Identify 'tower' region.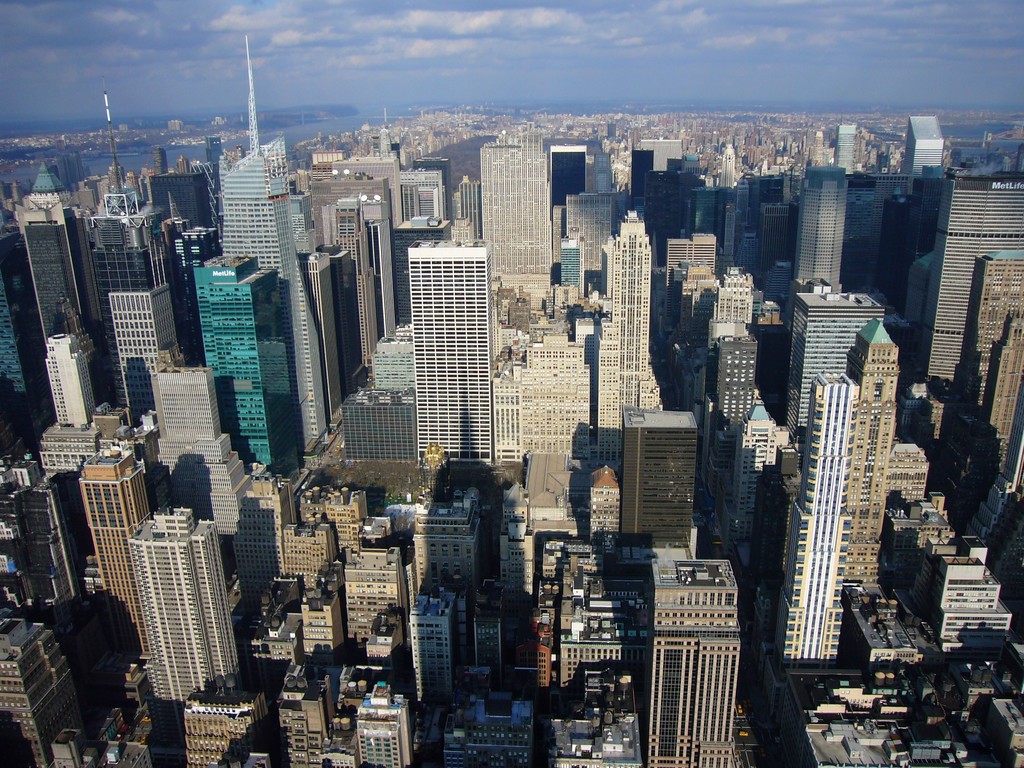
Region: [left=222, top=138, right=330, bottom=451].
